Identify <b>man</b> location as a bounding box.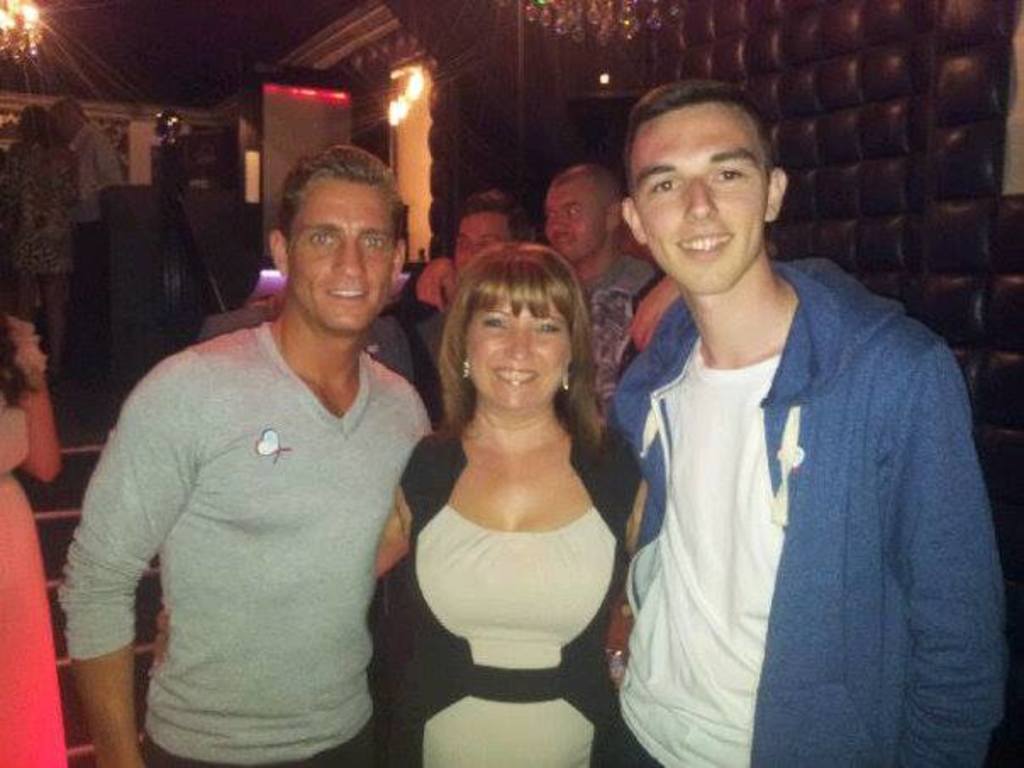
(left=58, top=124, right=441, bottom=758).
